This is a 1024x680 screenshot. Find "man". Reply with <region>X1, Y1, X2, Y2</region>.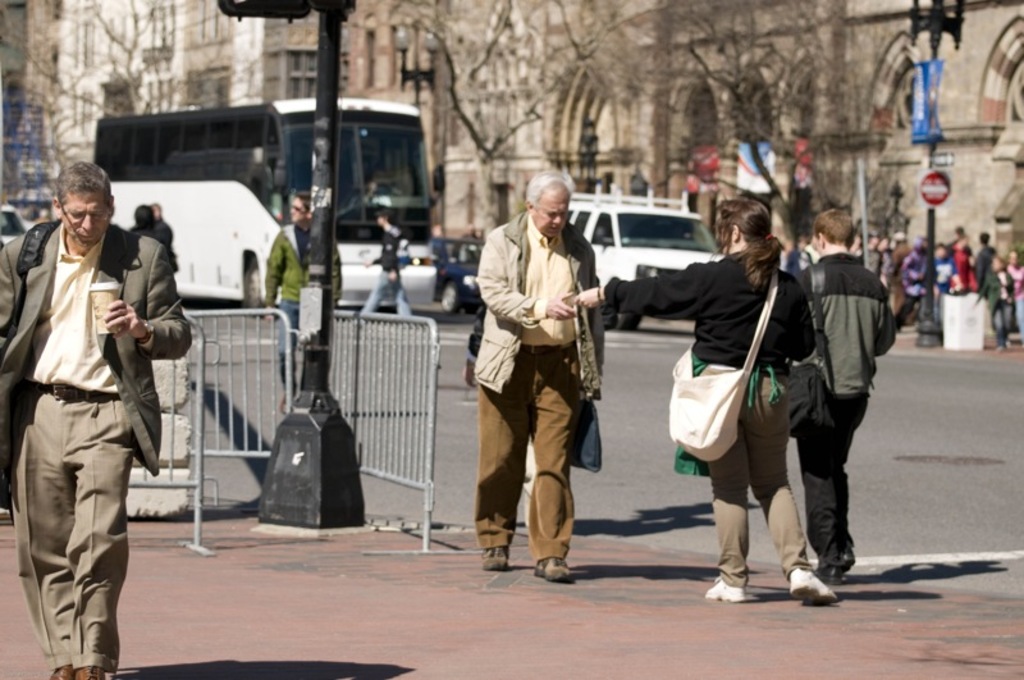
<region>264, 192, 342, 416</region>.
